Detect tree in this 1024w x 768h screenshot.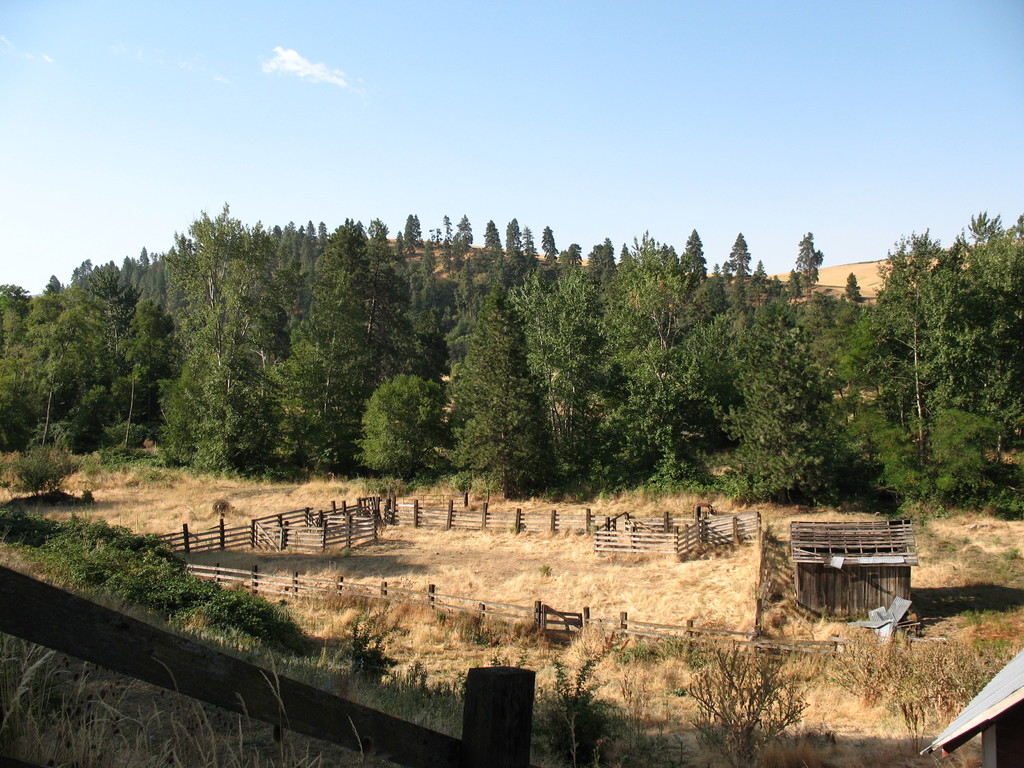
Detection: {"left": 680, "top": 229, "right": 707, "bottom": 284}.
